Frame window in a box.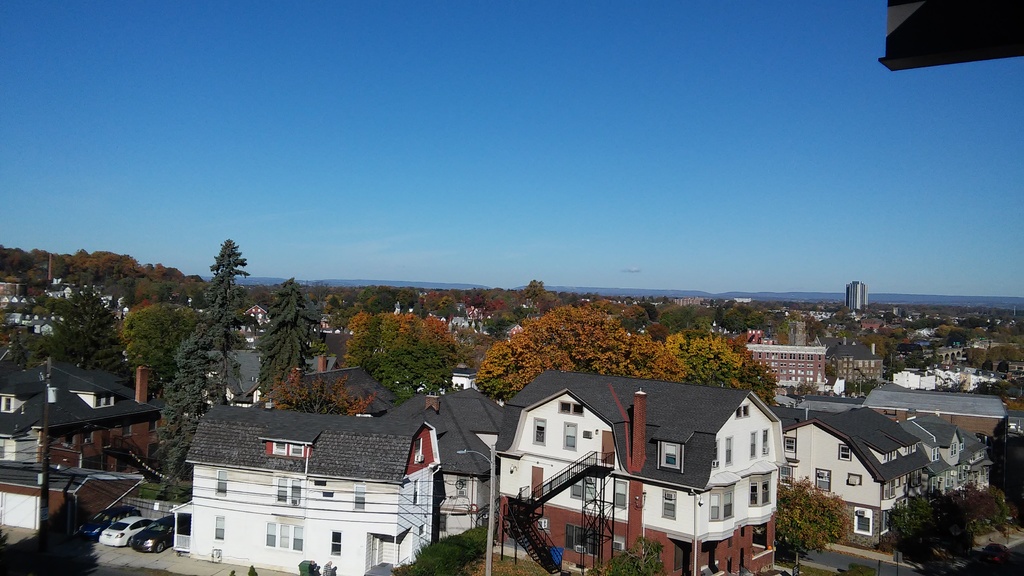
{"x1": 659, "y1": 445, "x2": 686, "y2": 473}.
